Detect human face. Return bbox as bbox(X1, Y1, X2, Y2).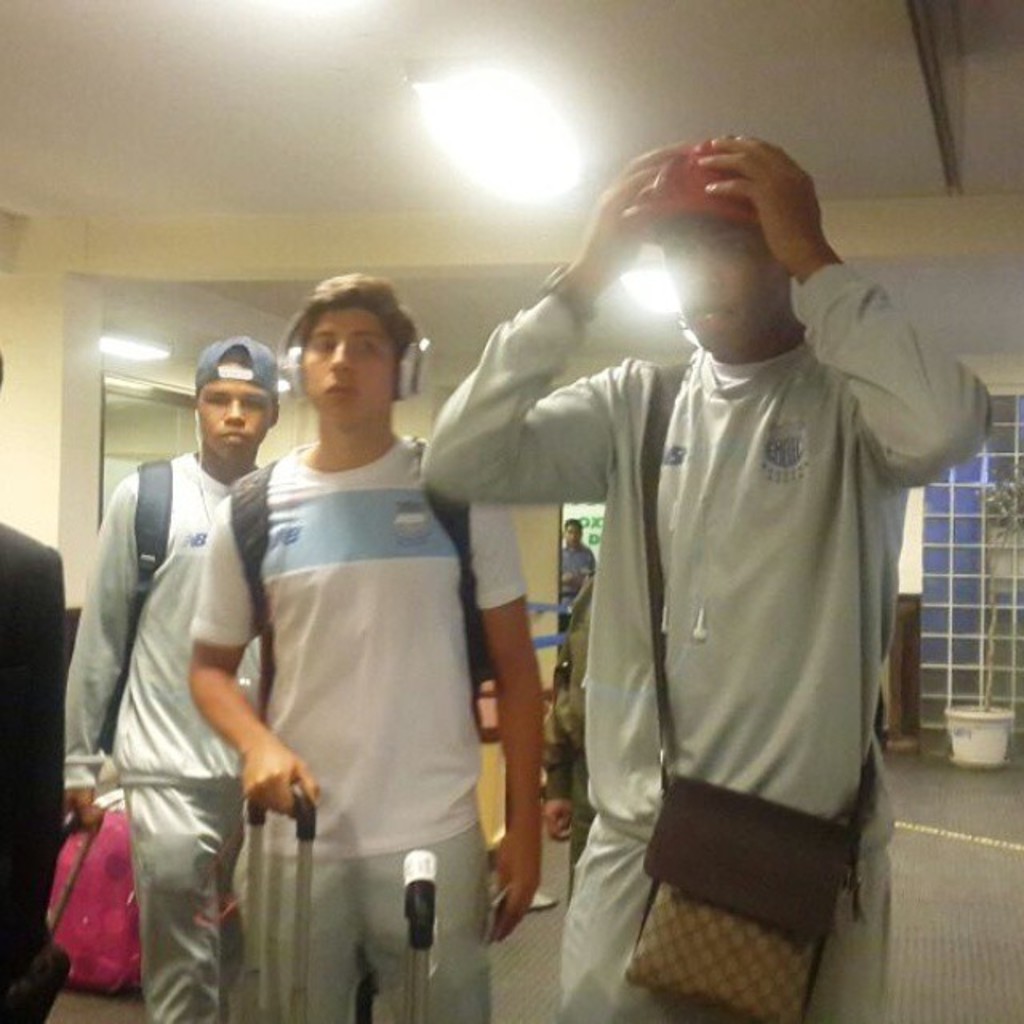
bbox(200, 366, 274, 461).
